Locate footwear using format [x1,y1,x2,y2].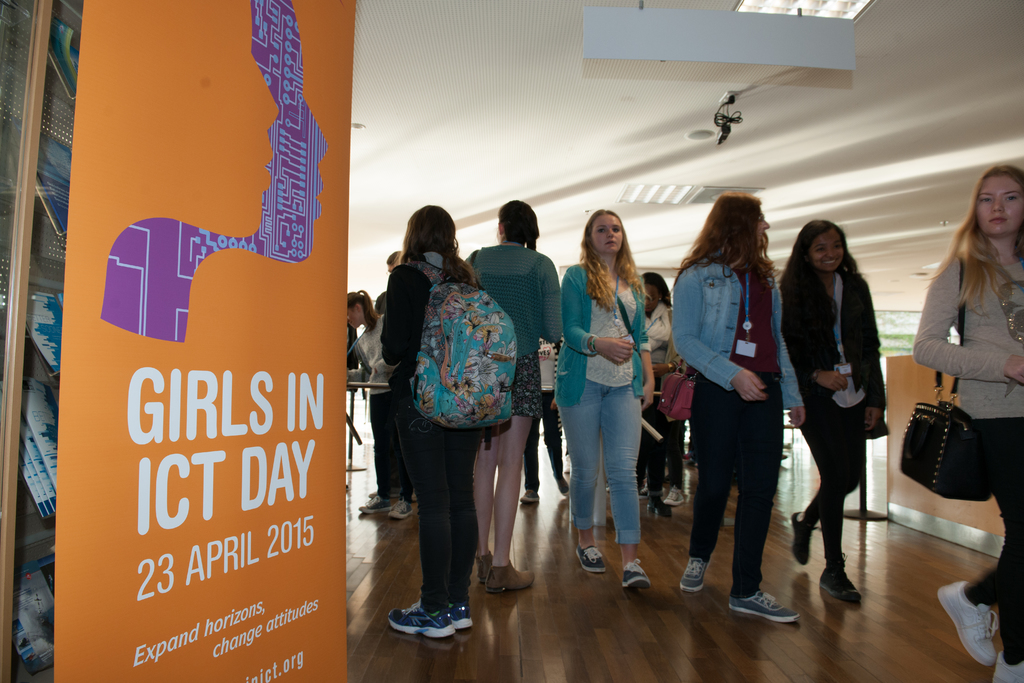
[821,553,863,603].
